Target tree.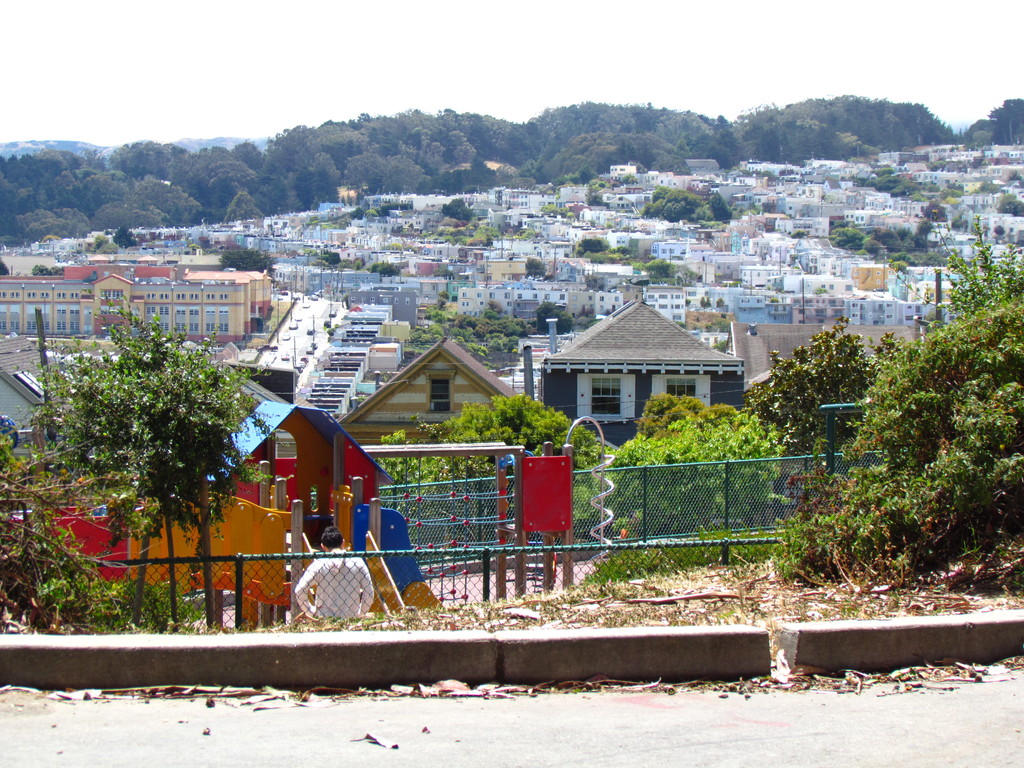
Target region: x1=781 y1=230 x2=1023 y2=593.
